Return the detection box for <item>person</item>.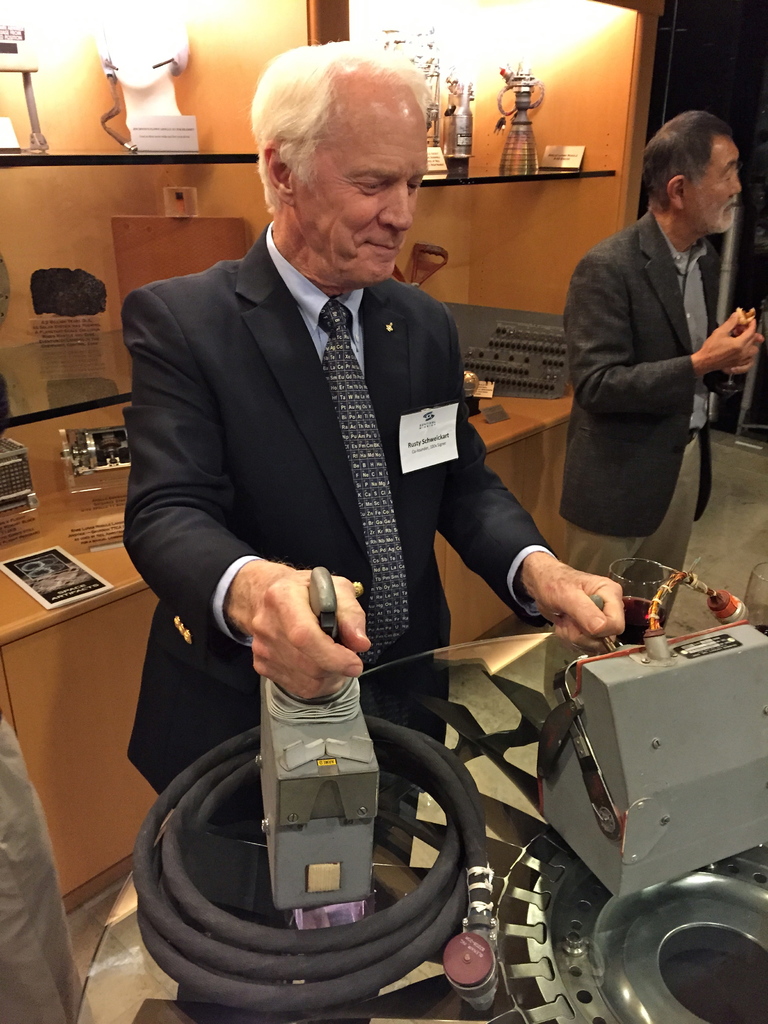
<bbox>123, 0, 554, 911</bbox>.
